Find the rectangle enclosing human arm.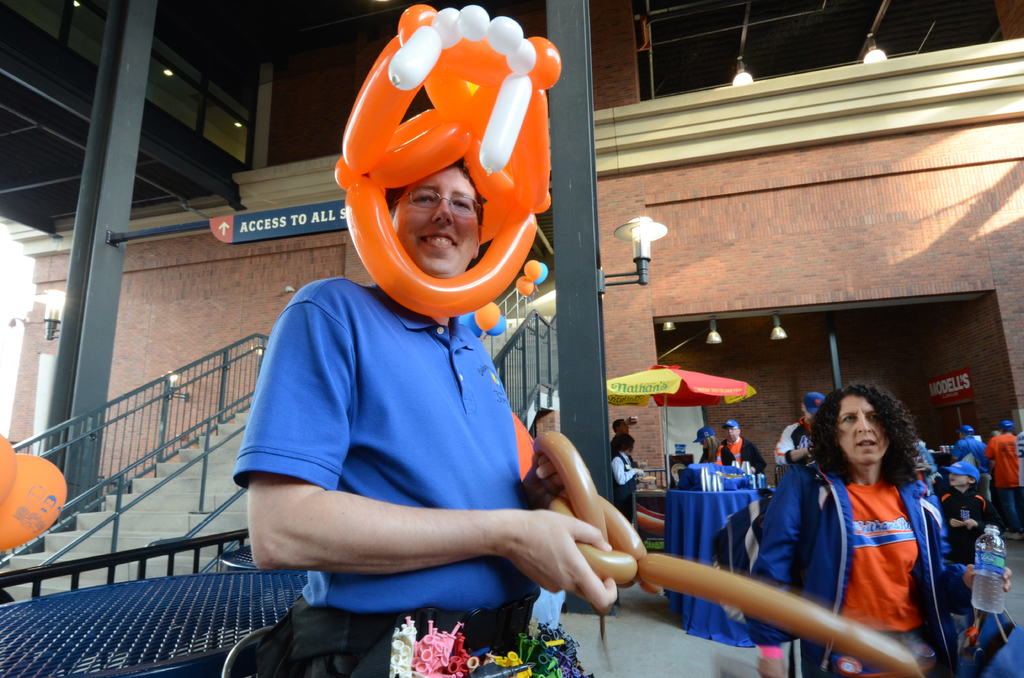
{"left": 239, "top": 350, "right": 579, "bottom": 629}.
